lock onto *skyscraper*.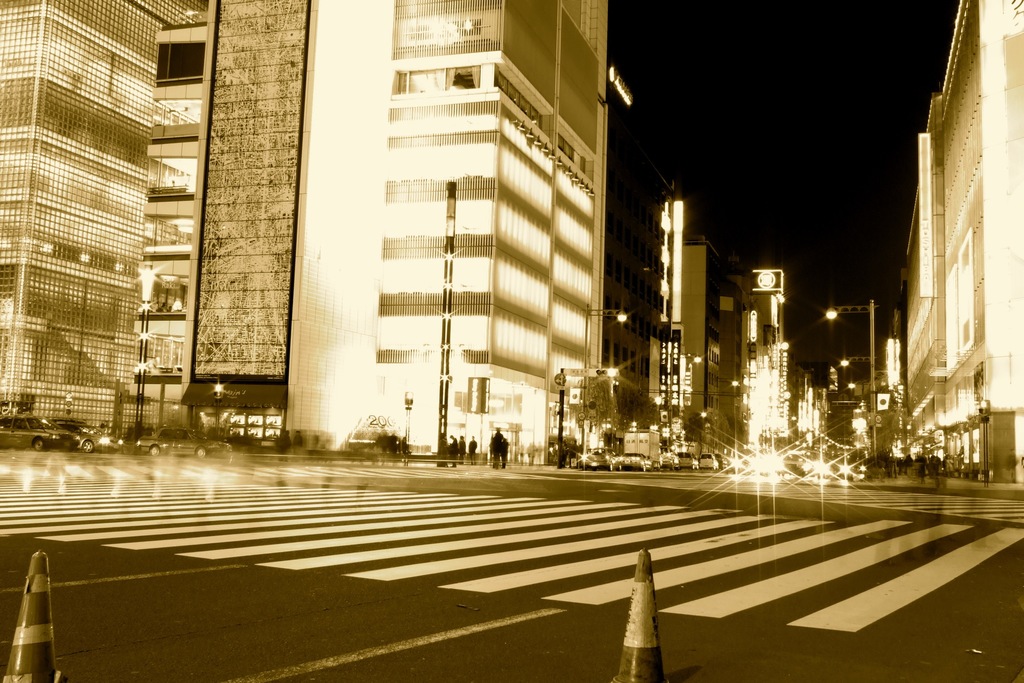
Locked: left=0, top=0, right=143, bottom=434.
